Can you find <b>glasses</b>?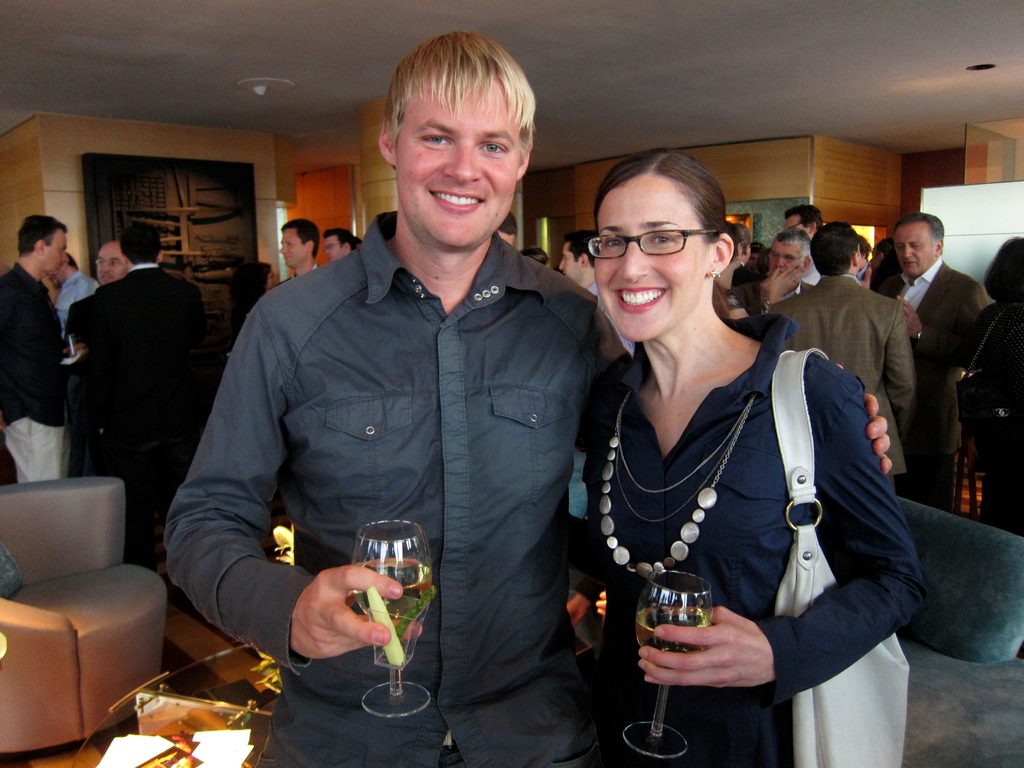
Yes, bounding box: 92,255,131,274.
